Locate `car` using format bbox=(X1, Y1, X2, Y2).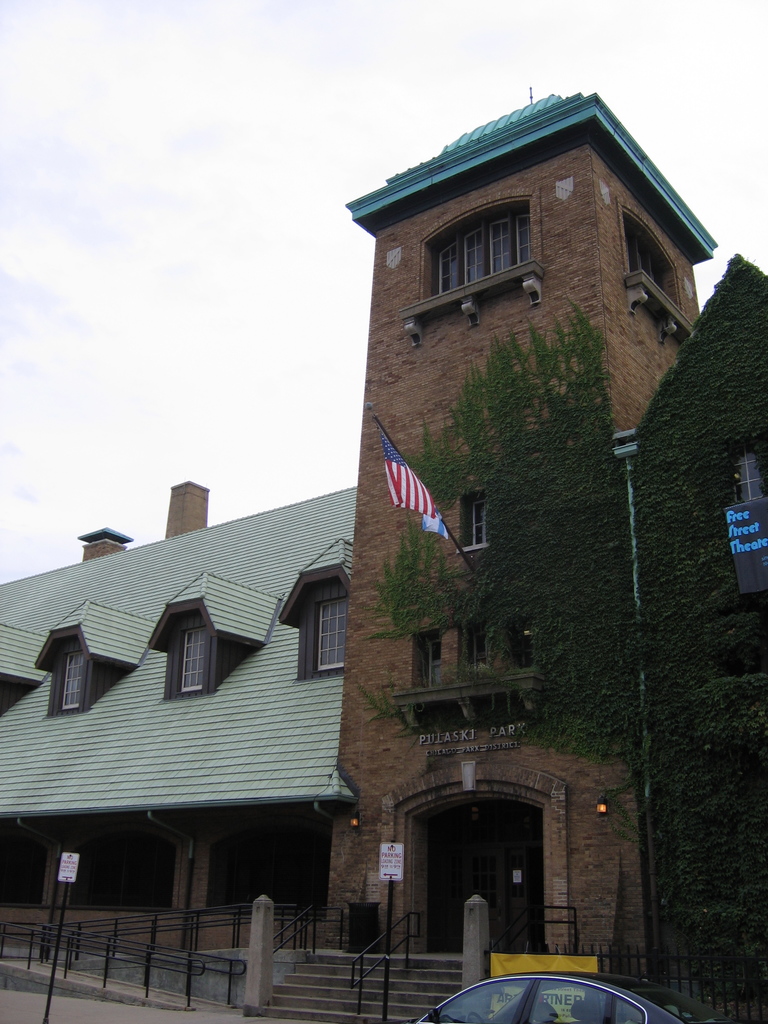
bbox=(403, 973, 703, 1023).
